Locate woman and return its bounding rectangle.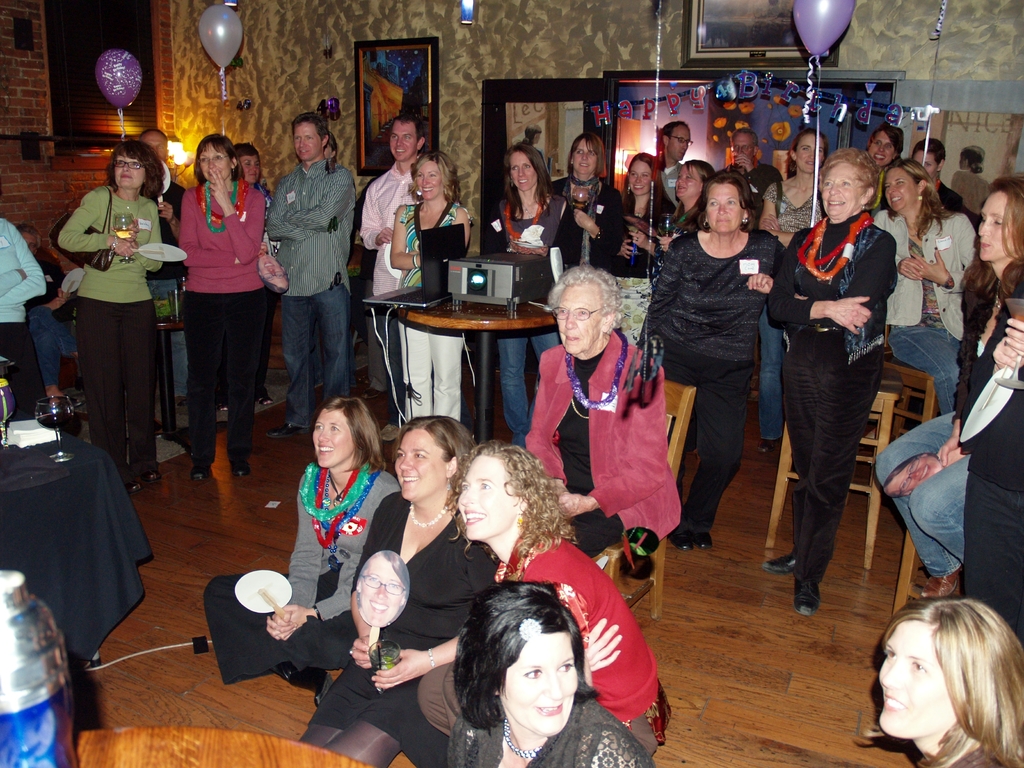
(left=872, top=158, right=979, bottom=418).
